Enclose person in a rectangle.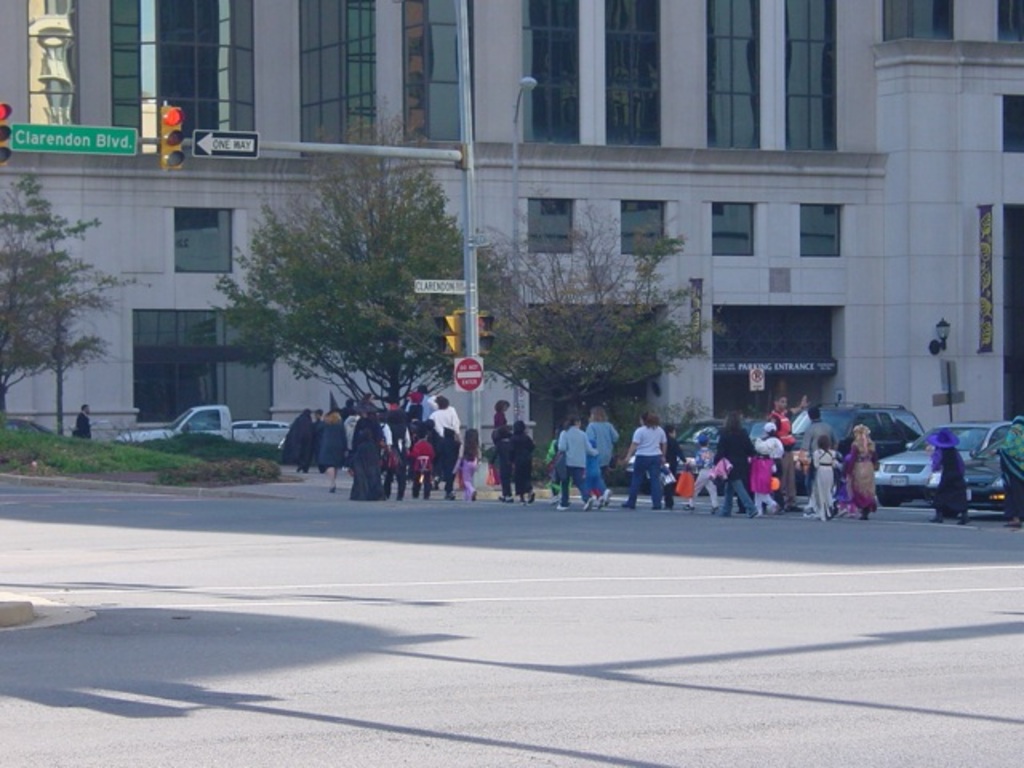
crop(584, 410, 622, 507).
